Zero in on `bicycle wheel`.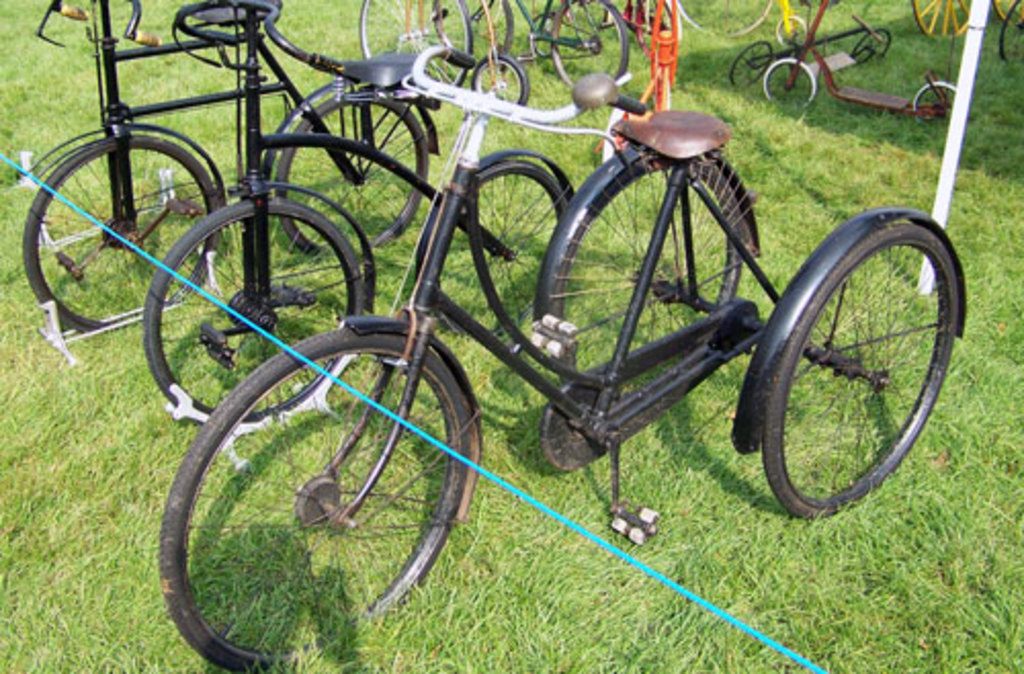
Zeroed in: x1=752 y1=221 x2=963 y2=526.
